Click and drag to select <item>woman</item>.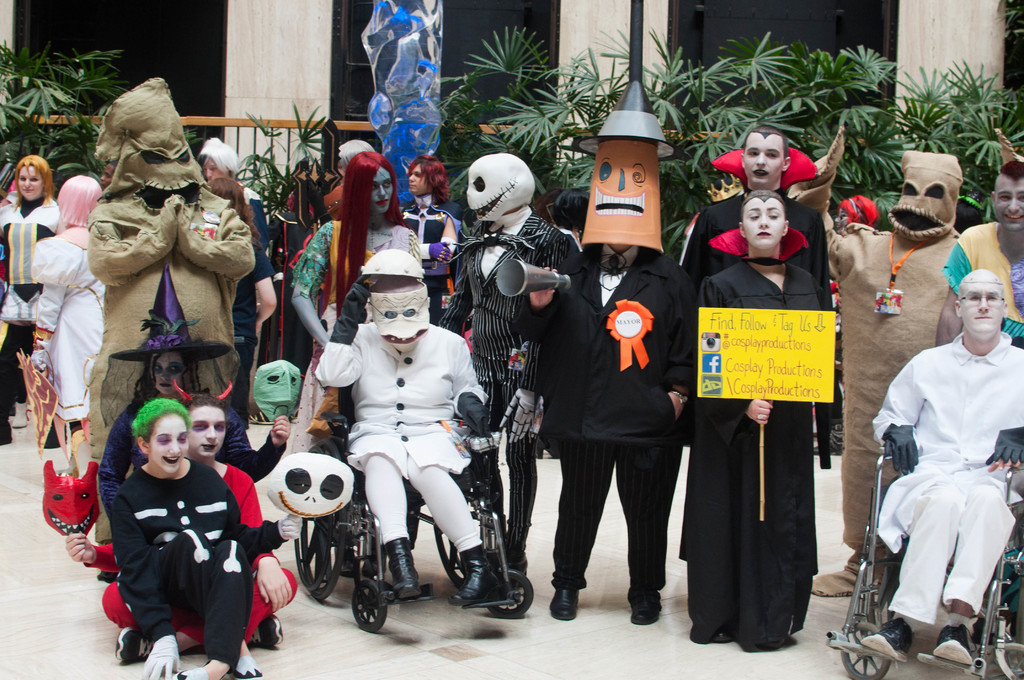
Selection: rect(113, 396, 296, 679).
